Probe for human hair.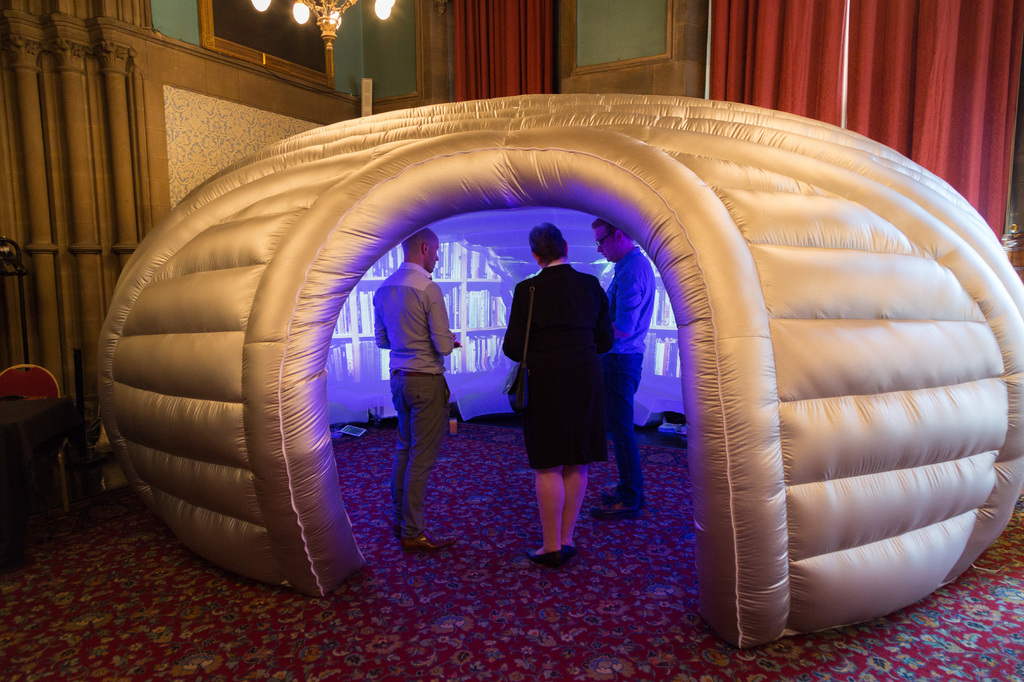
Probe result: 527:220:568:266.
